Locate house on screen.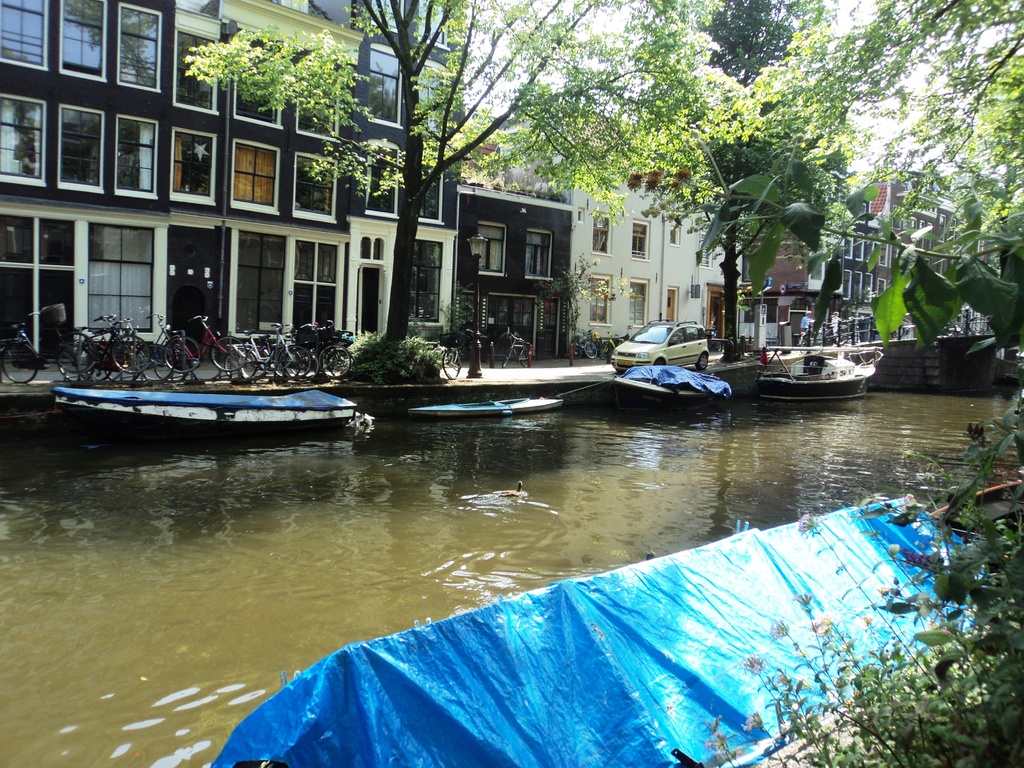
On screen at (left=570, top=164, right=668, bottom=363).
